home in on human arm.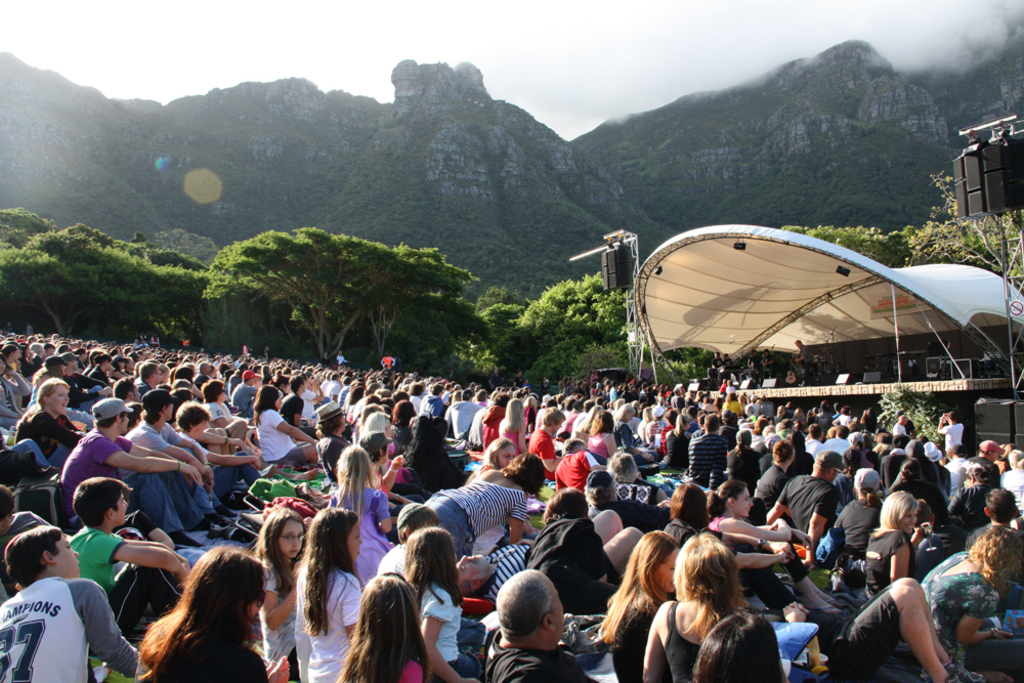
Homed in at bbox=[99, 440, 198, 480].
